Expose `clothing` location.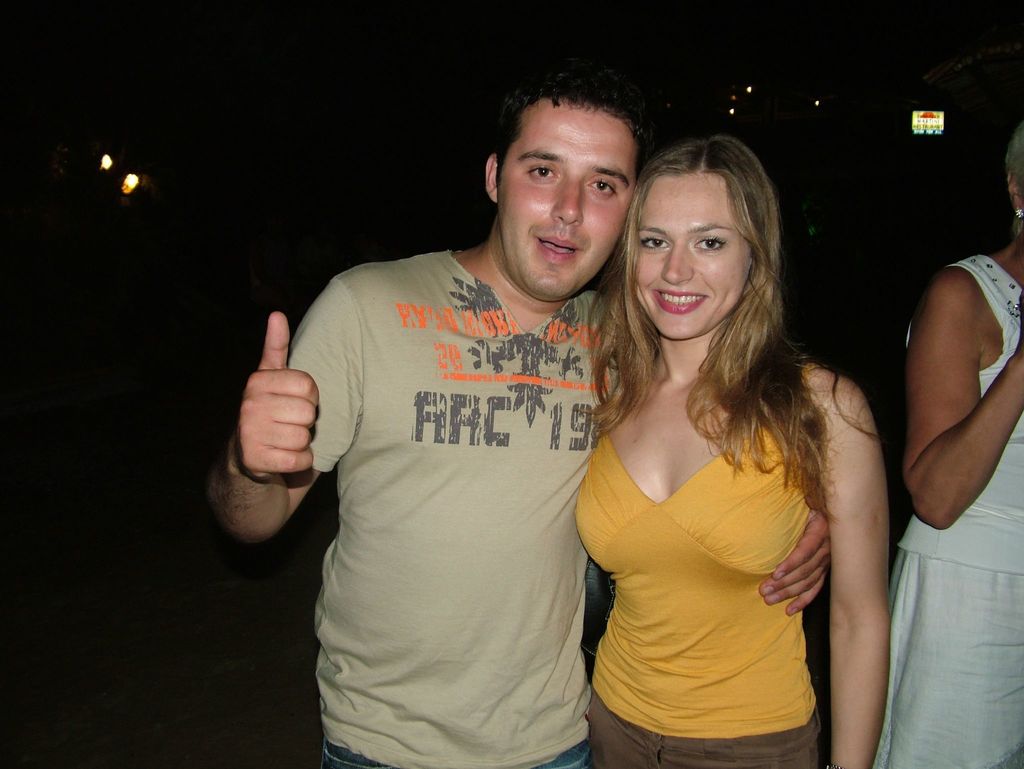
Exposed at bbox=(870, 250, 1023, 768).
